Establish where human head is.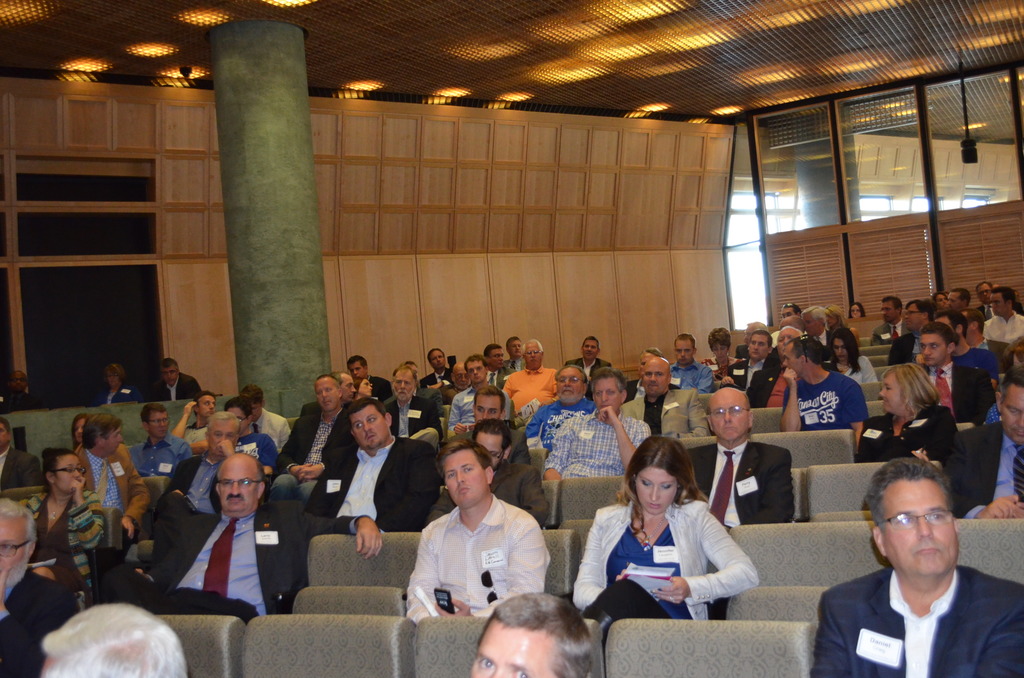
Established at bbox(39, 448, 85, 495).
